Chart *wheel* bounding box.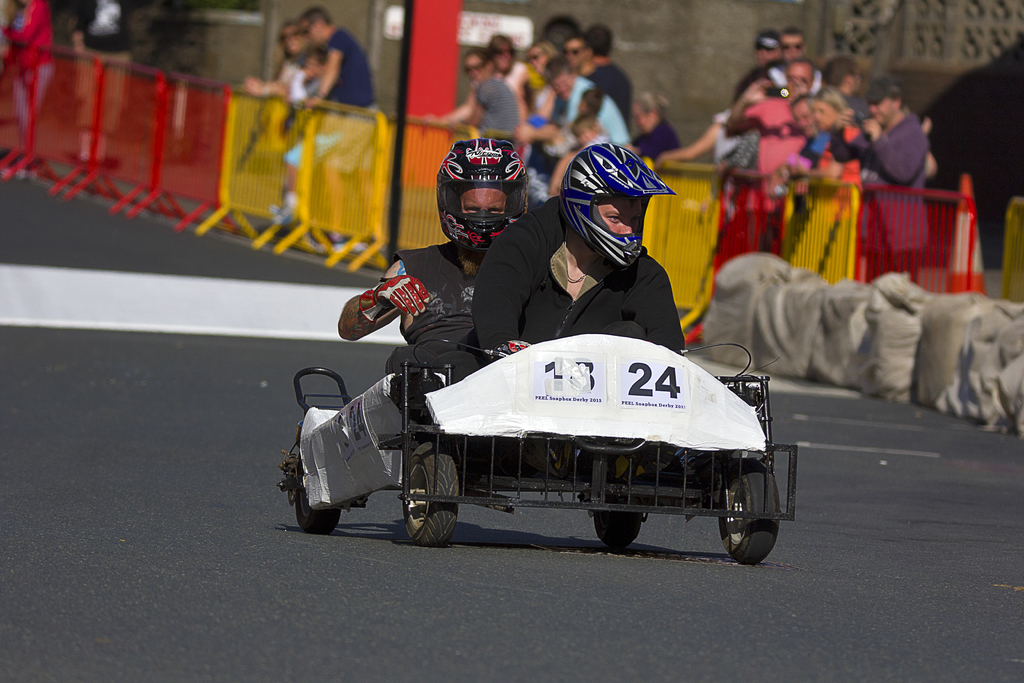
Charted: <region>296, 454, 340, 532</region>.
